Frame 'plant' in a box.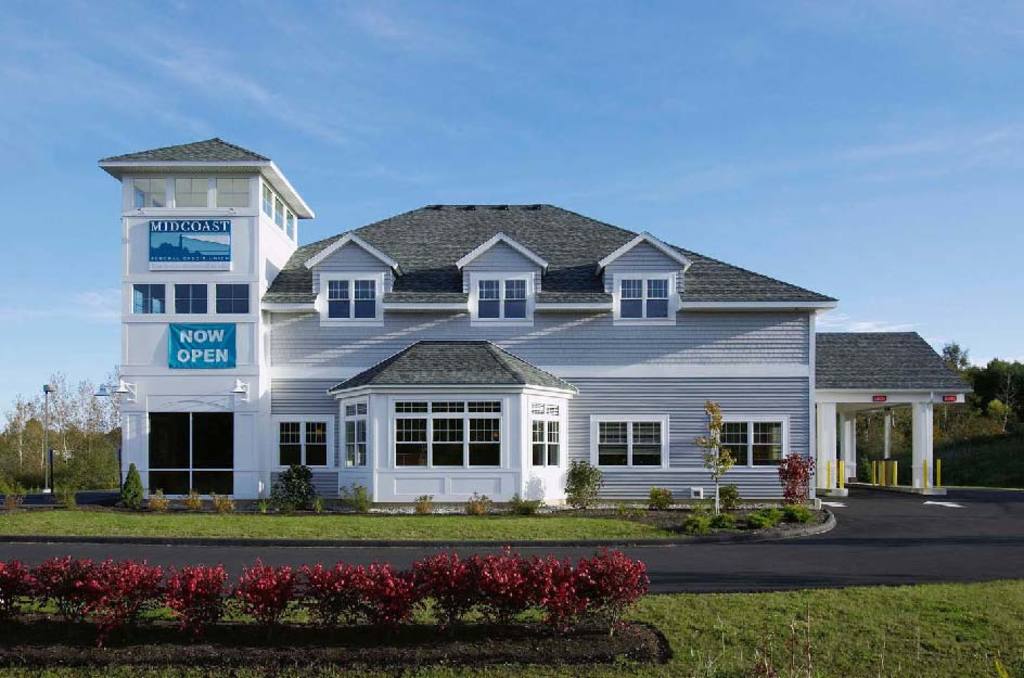
Rect(772, 451, 819, 504).
